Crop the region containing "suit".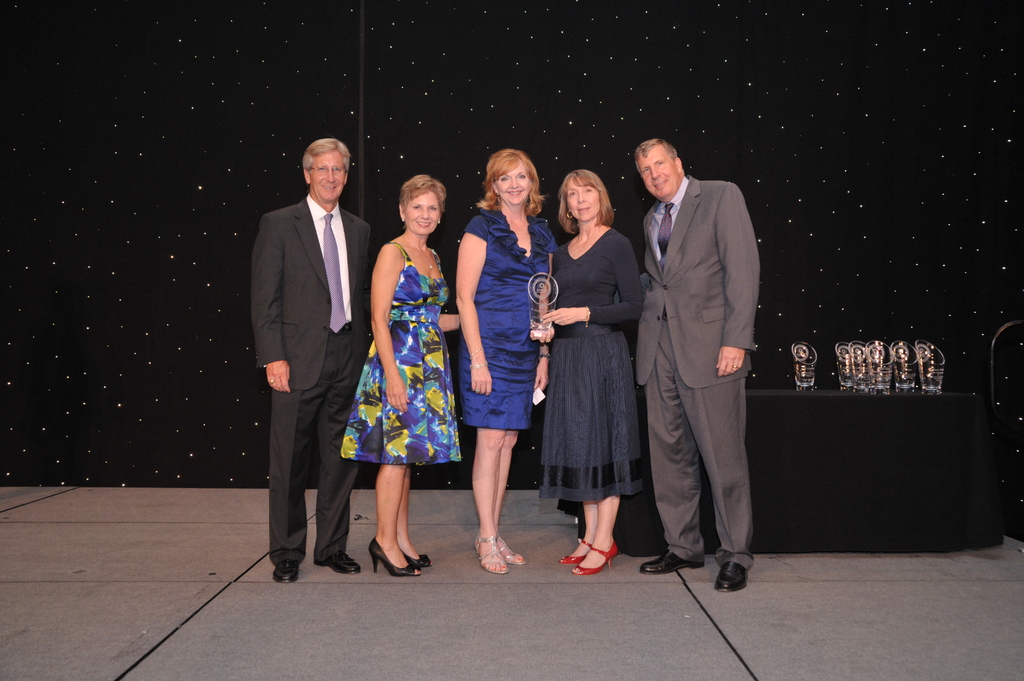
Crop region: 253, 193, 378, 564.
